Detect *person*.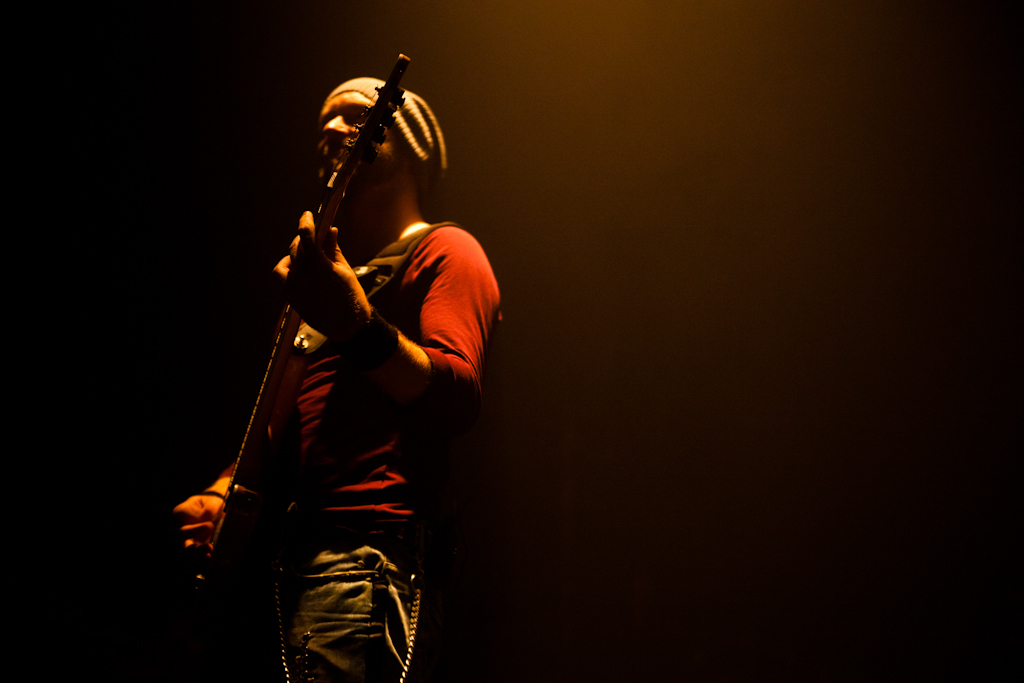
Detected at (171,75,491,682).
